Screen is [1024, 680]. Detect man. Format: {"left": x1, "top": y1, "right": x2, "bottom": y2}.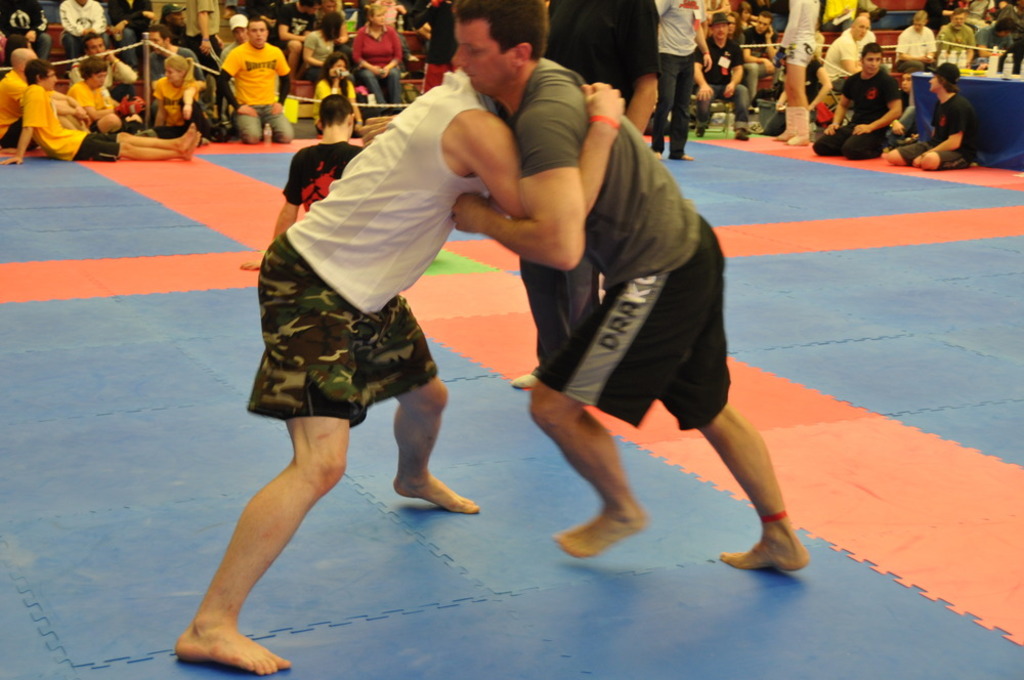
{"left": 237, "top": 94, "right": 364, "bottom": 274}.
